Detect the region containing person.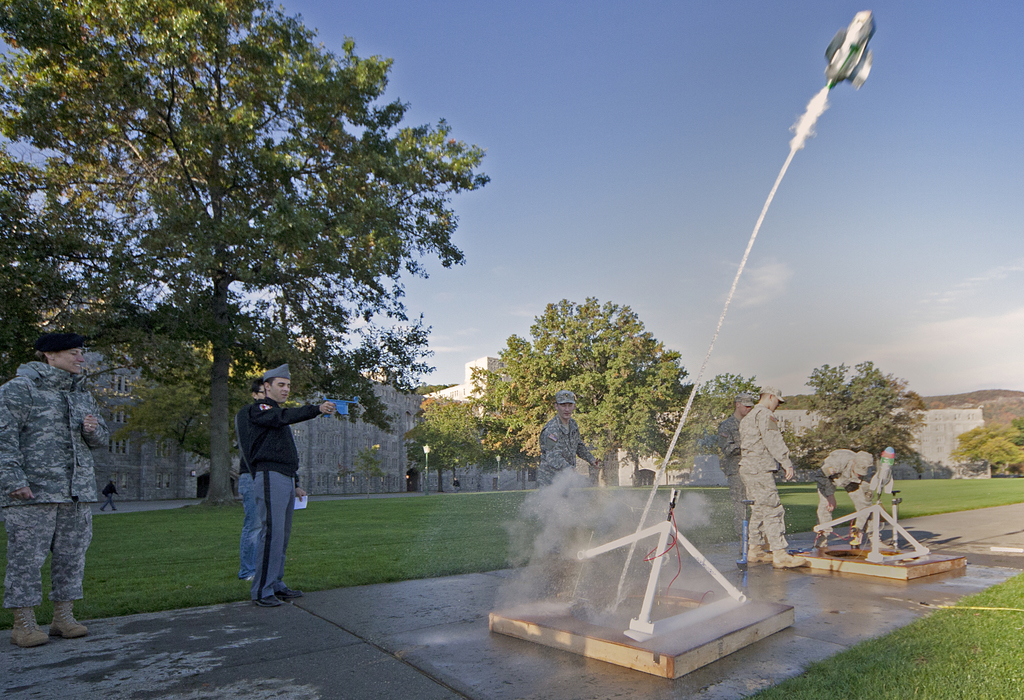
806/447/890/547.
